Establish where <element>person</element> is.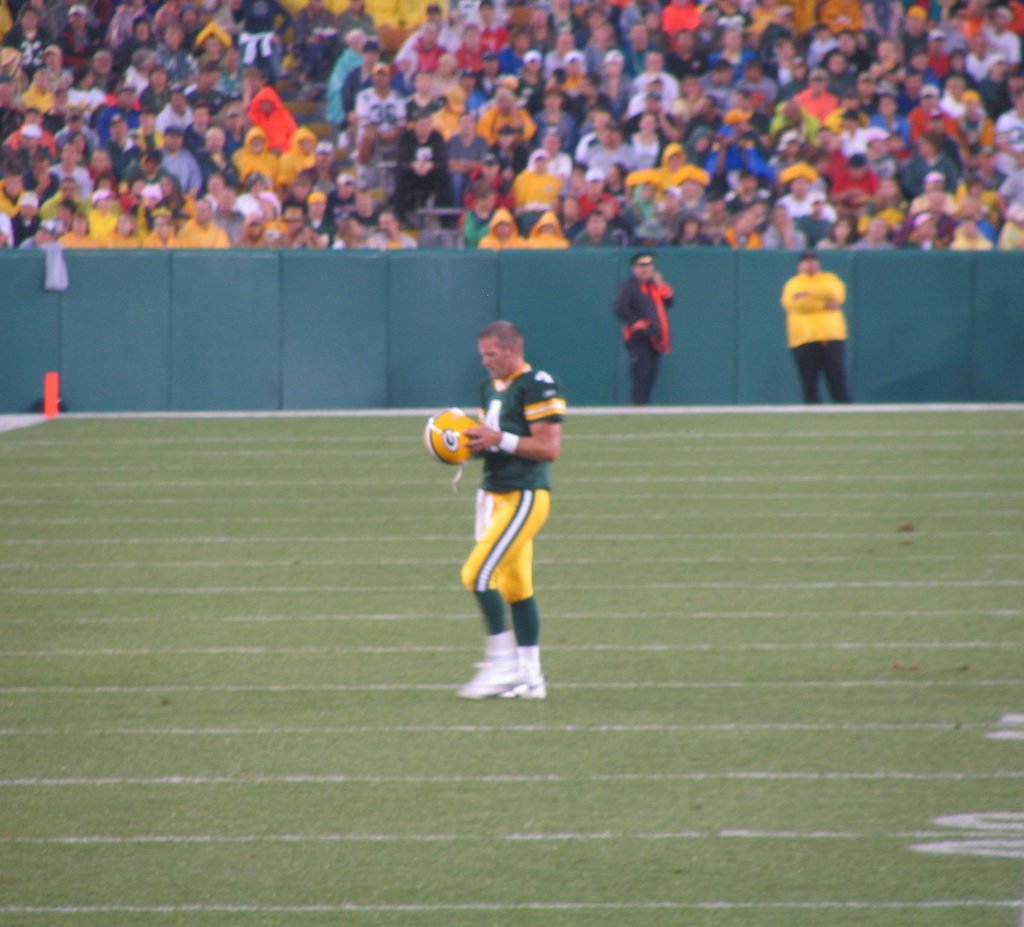
Established at (left=444, top=319, right=573, bottom=712).
